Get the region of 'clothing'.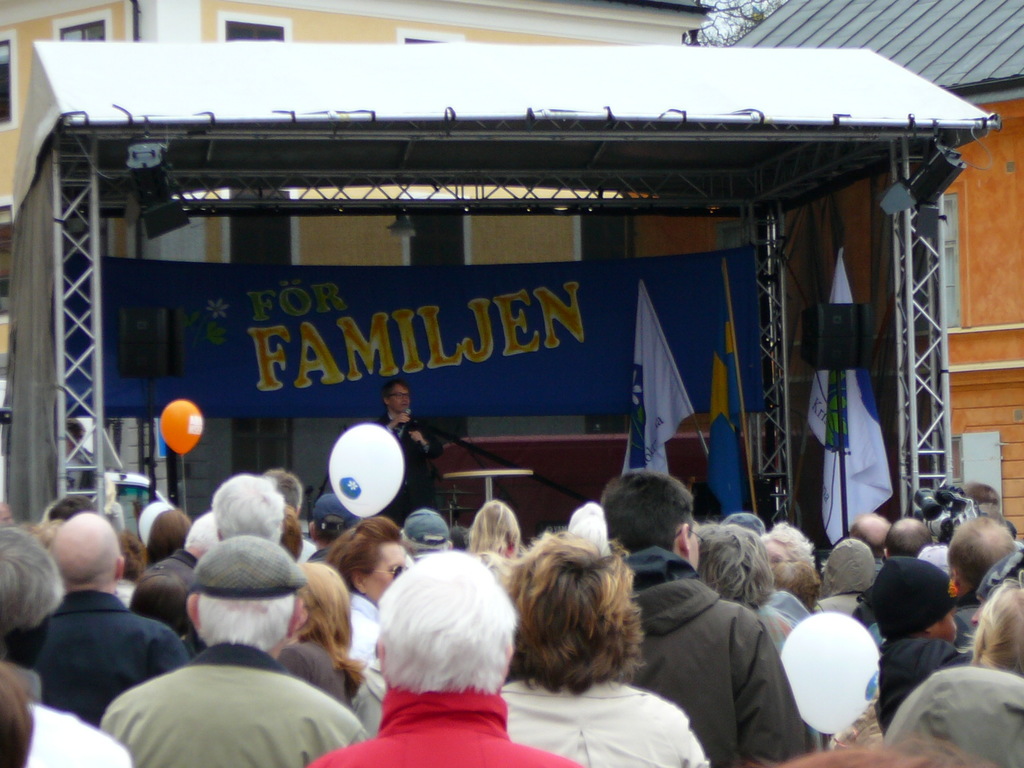
644 557 822 767.
